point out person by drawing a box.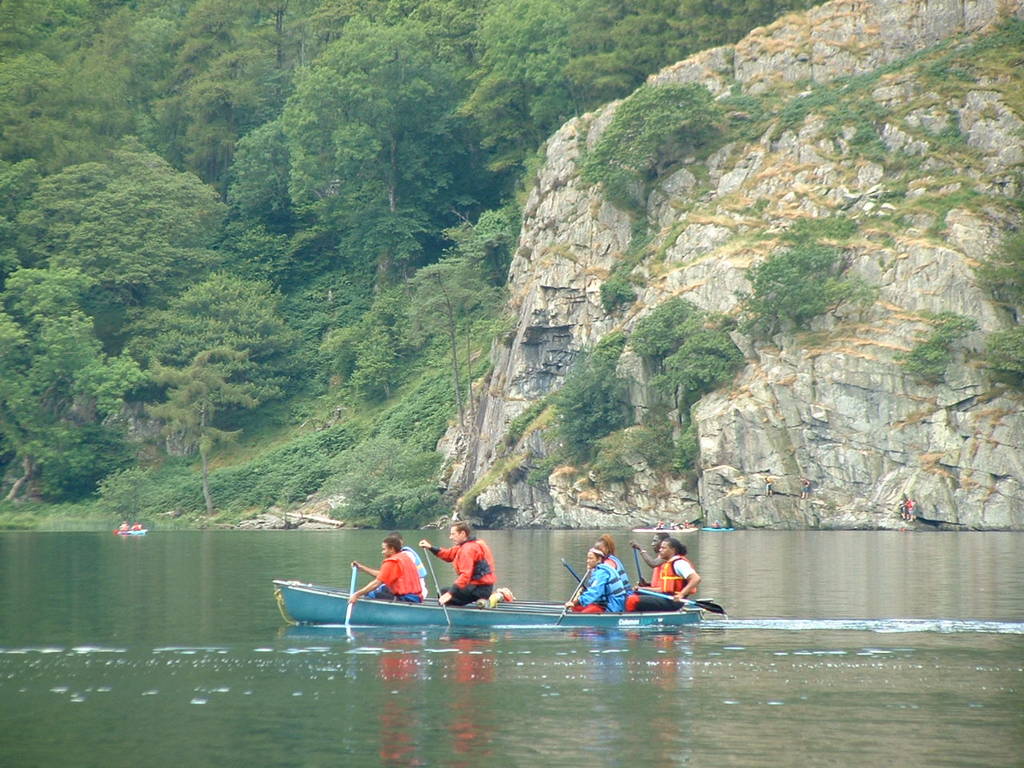
locate(566, 552, 630, 618).
